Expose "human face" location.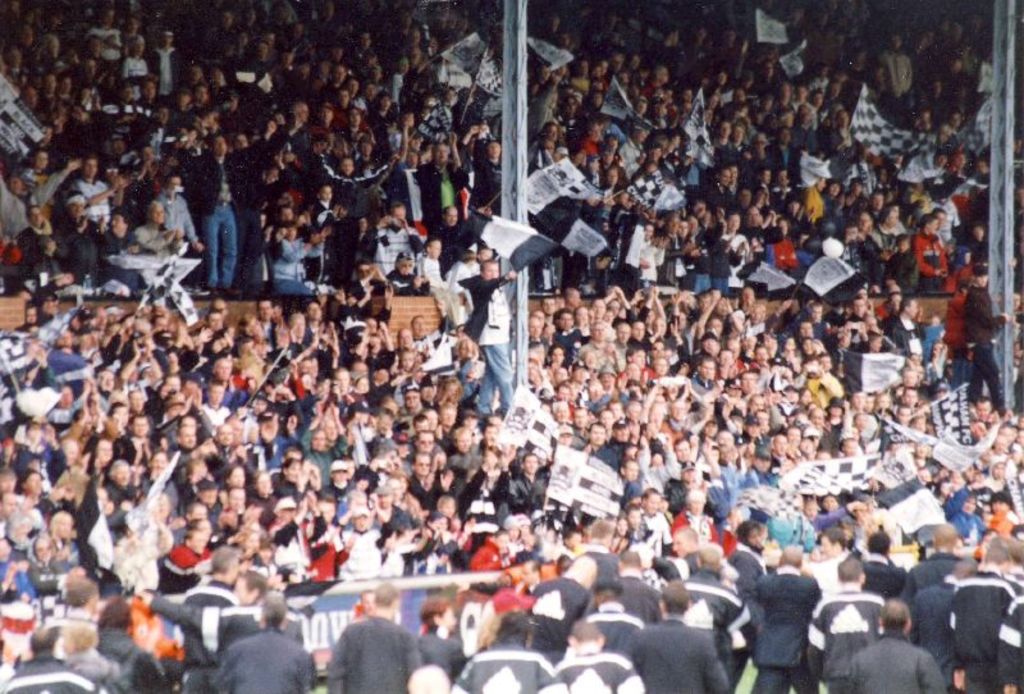
Exposed at [x1=392, y1=207, x2=404, y2=227].
